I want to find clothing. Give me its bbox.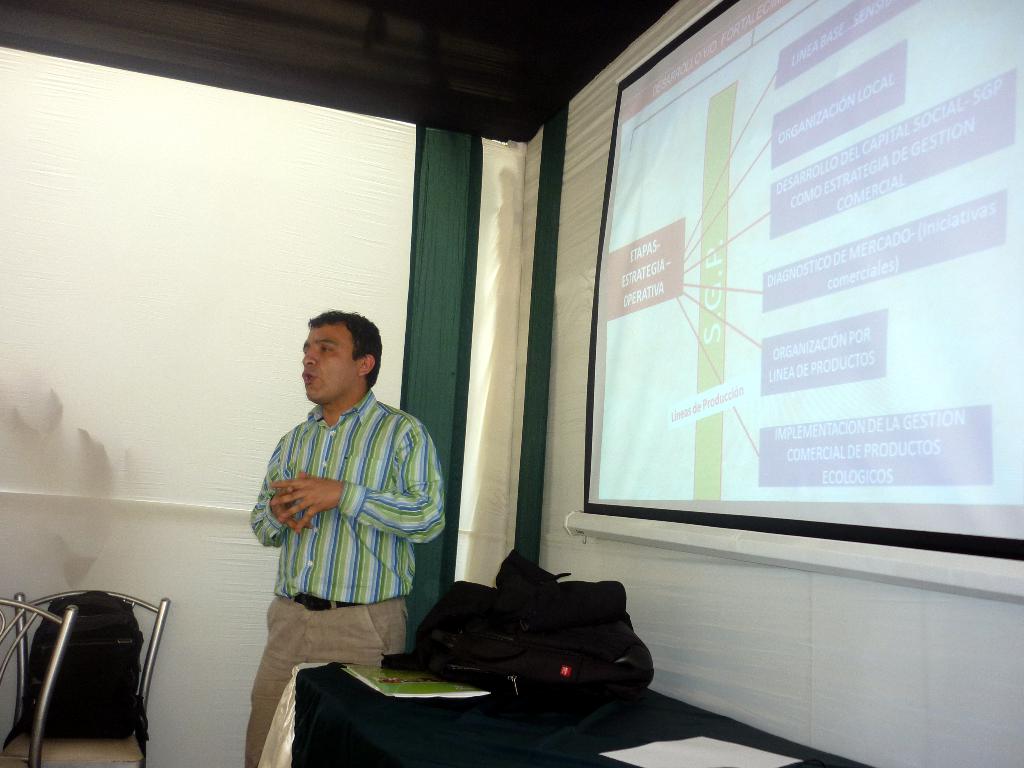
[246,396,449,767].
